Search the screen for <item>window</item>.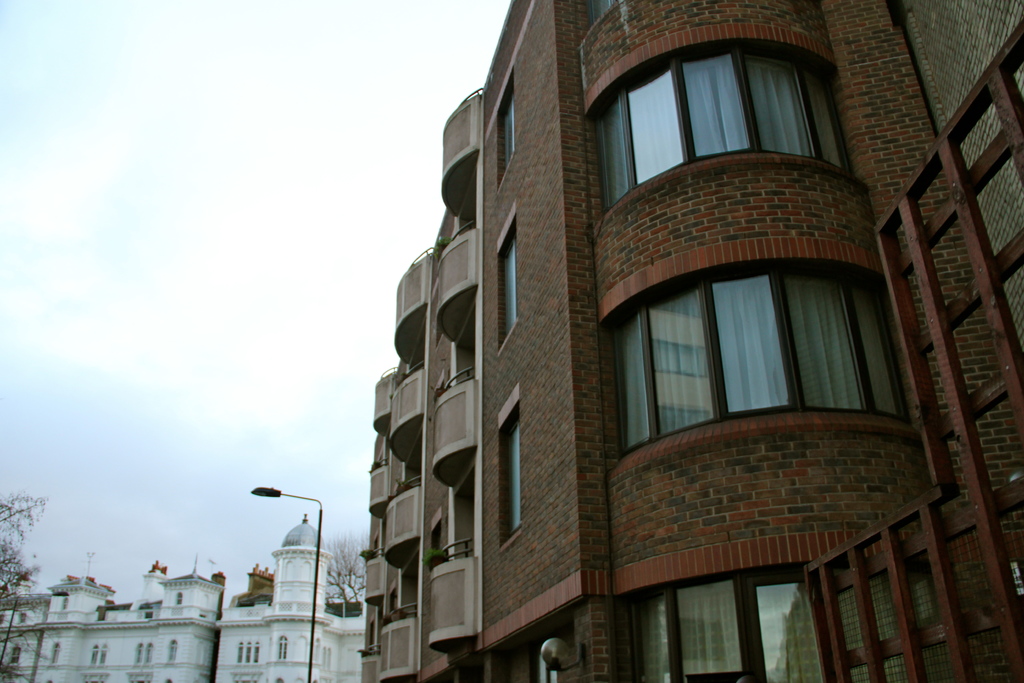
Found at pyautogui.locateOnScreen(598, 281, 912, 465).
